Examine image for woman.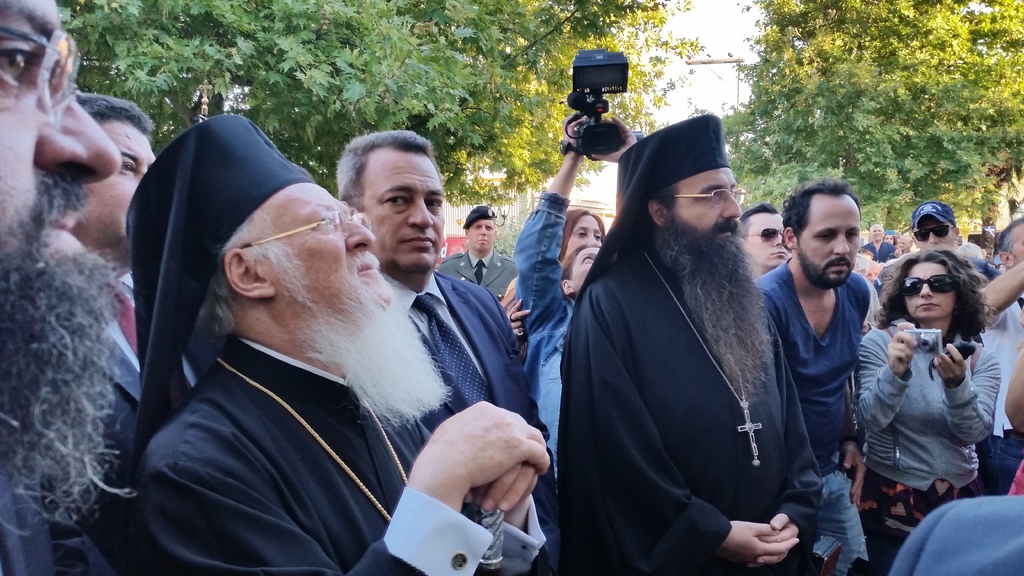
Examination result: Rect(501, 205, 607, 332).
